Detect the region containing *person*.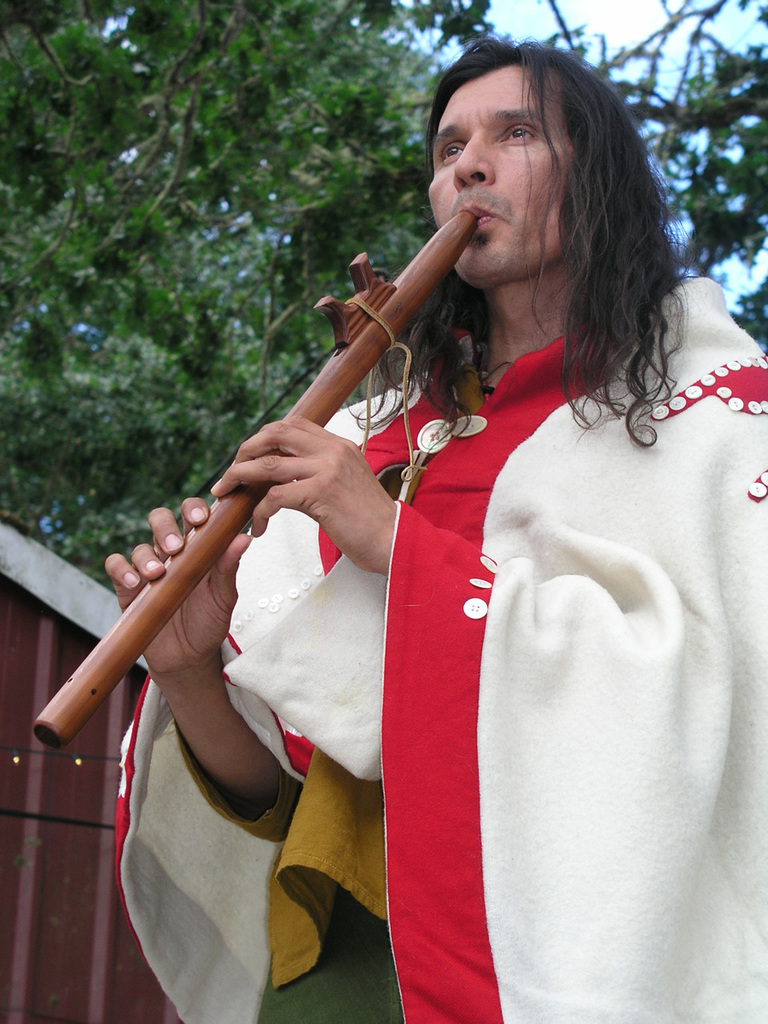
<region>145, 49, 570, 1004</region>.
